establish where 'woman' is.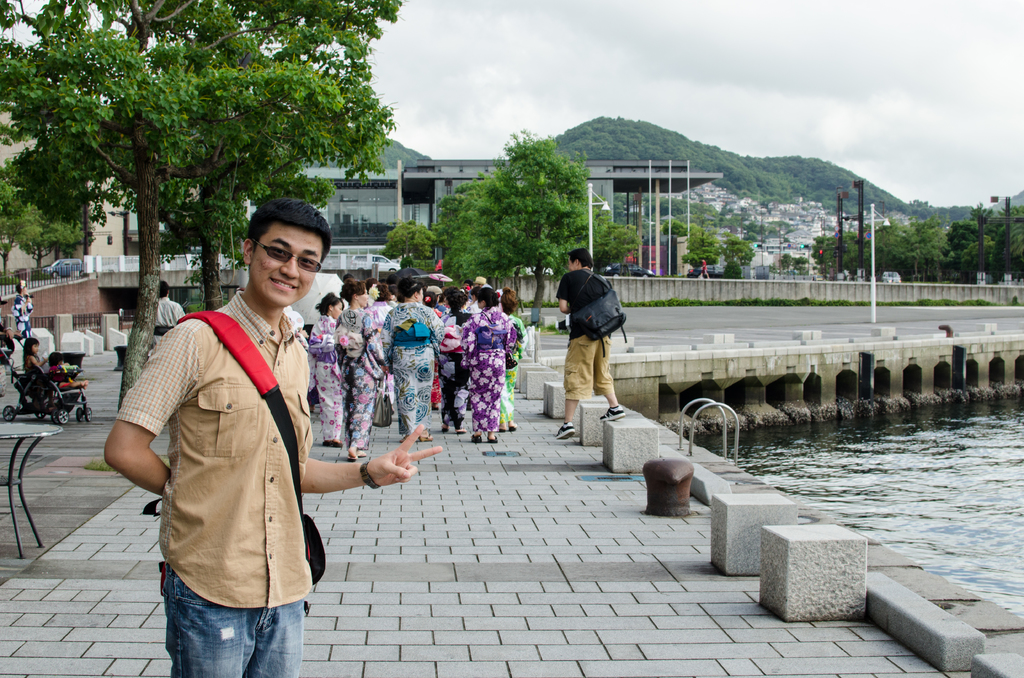
Established at rect(463, 288, 518, 439).
